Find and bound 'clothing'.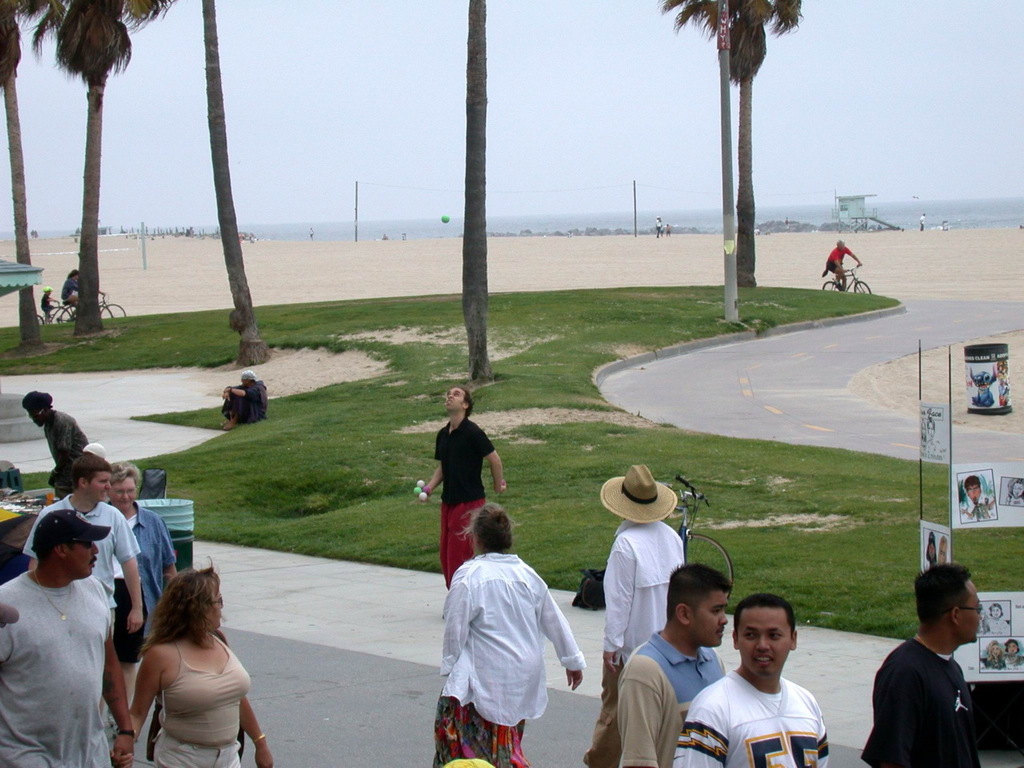
Bound: rect(822, 247, 855, 269).
